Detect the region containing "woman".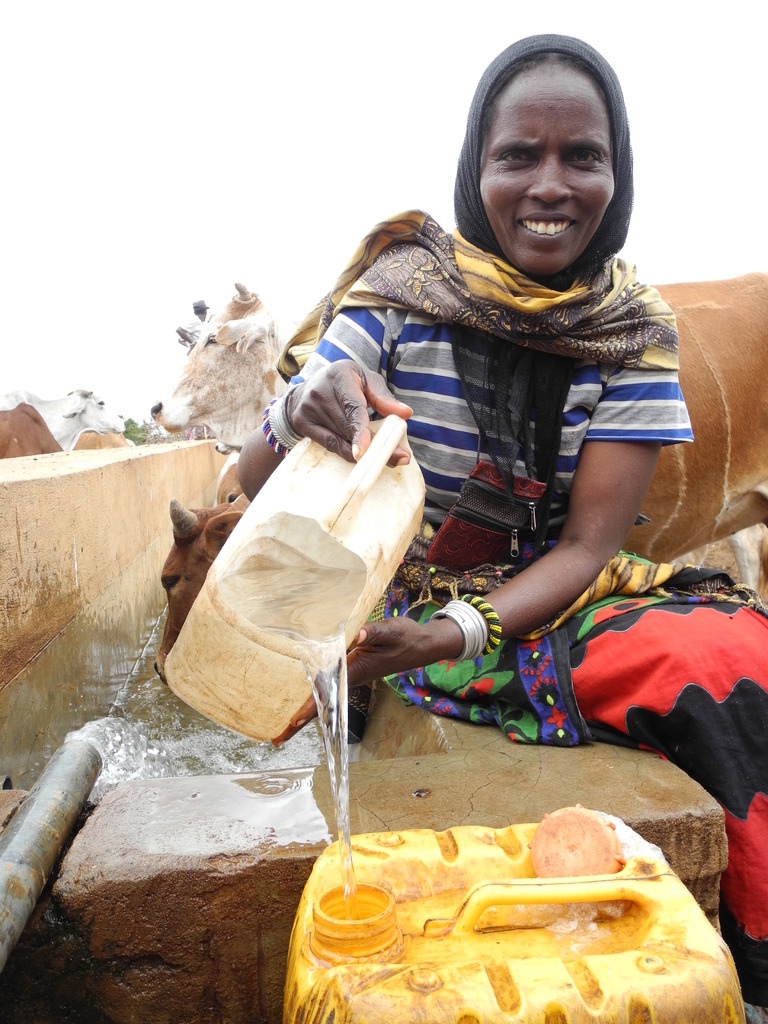
bbox(239, 33, 767, 986).
